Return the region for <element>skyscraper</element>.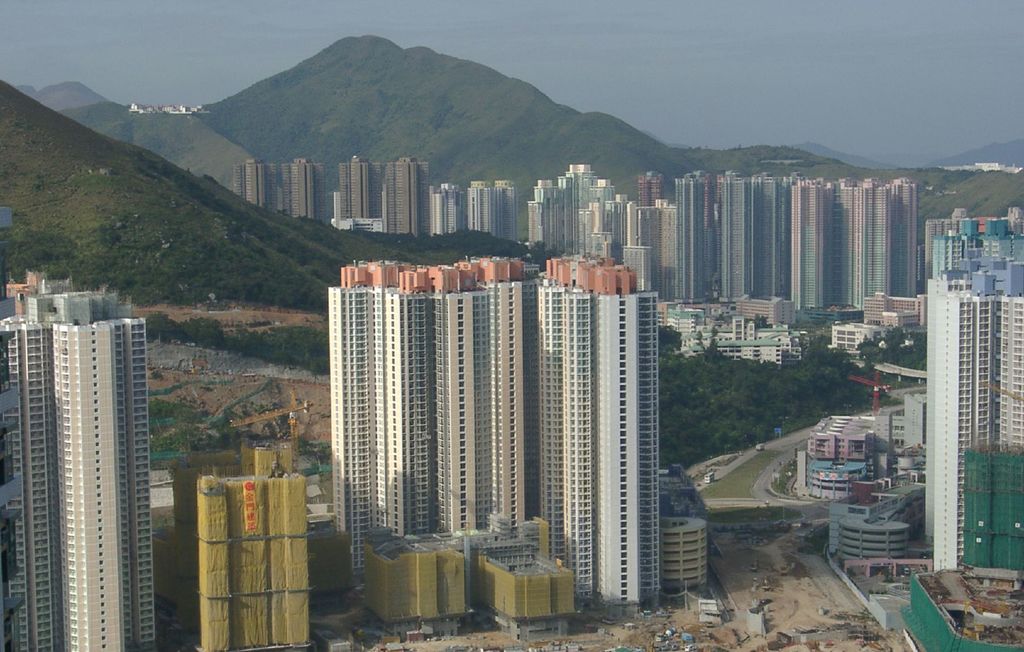
pyautogui.locateOnScreen(306, 242, 684, 615).
